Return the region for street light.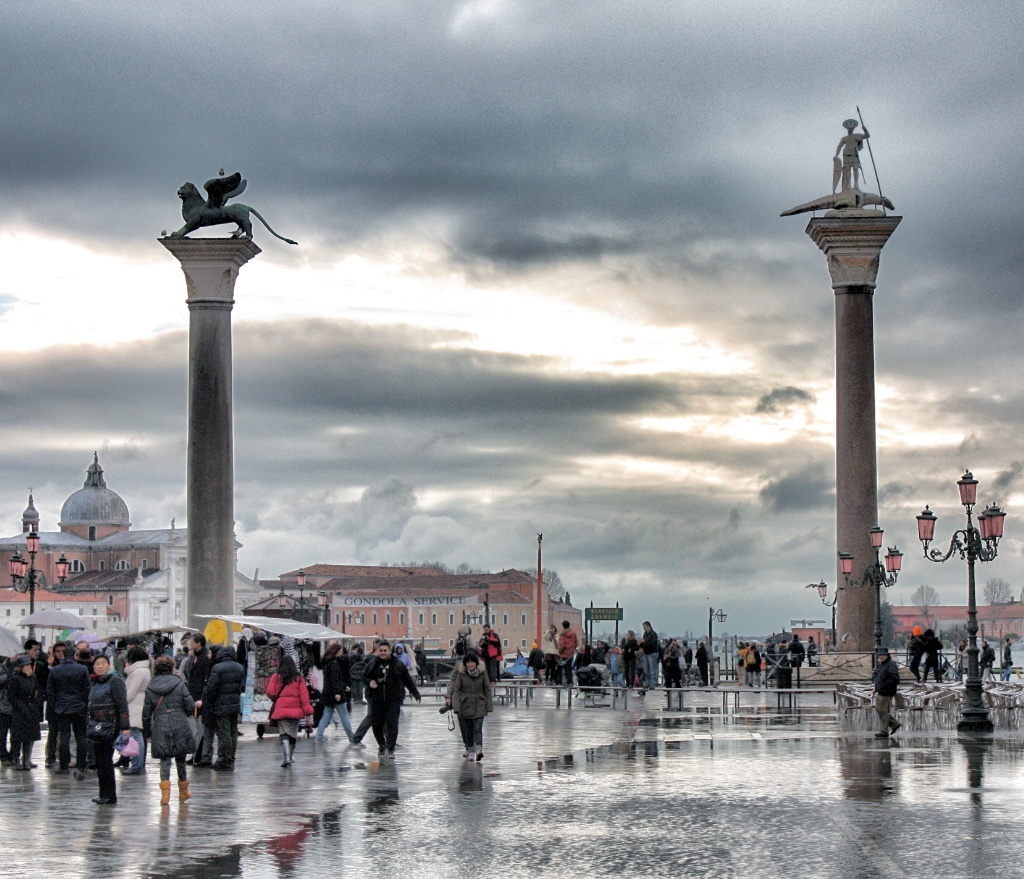
crop(806, 575, 838, 604).
